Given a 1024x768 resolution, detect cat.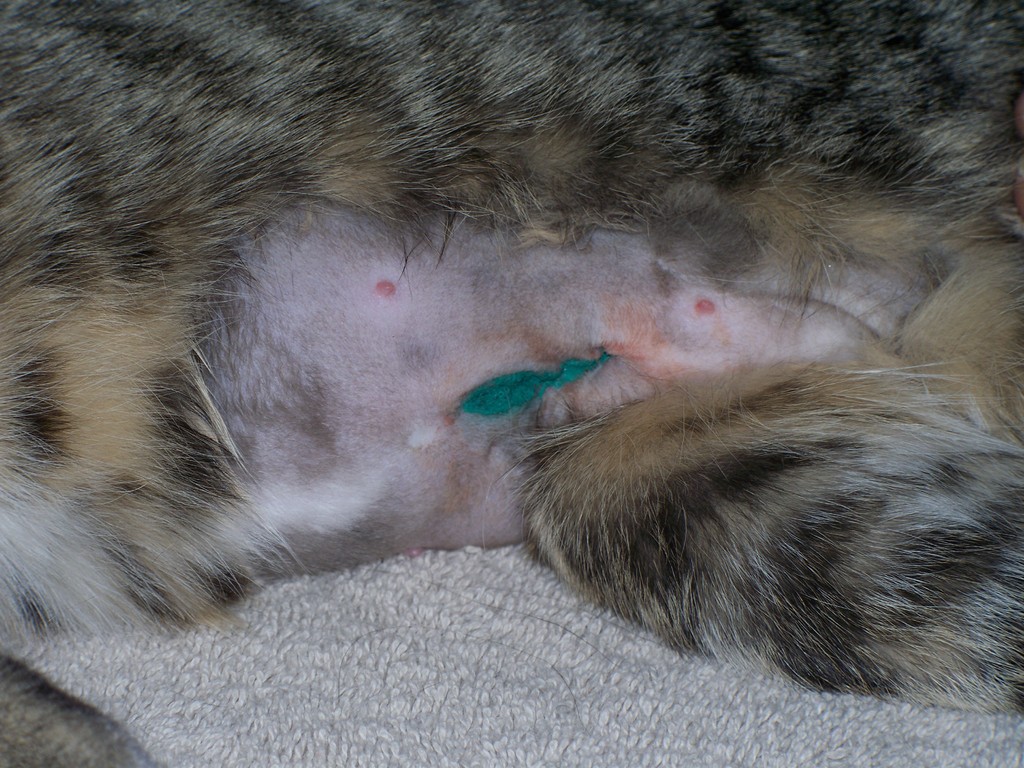
0,0,1023,767.
